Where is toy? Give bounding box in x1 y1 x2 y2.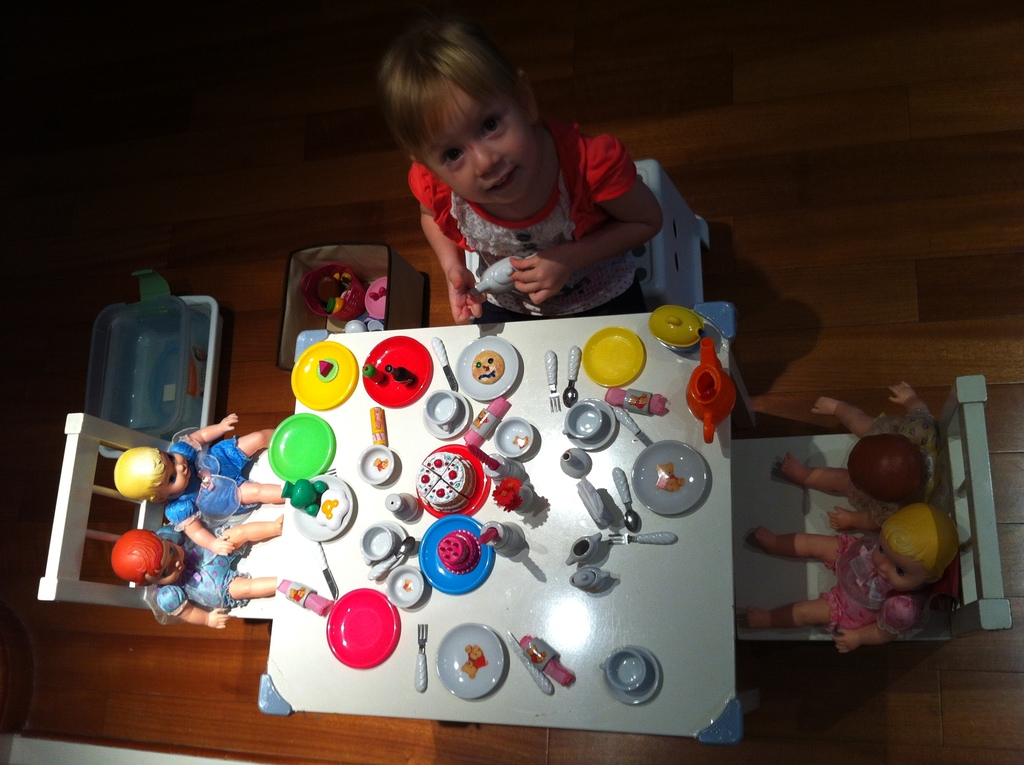
741 504 958 664.
